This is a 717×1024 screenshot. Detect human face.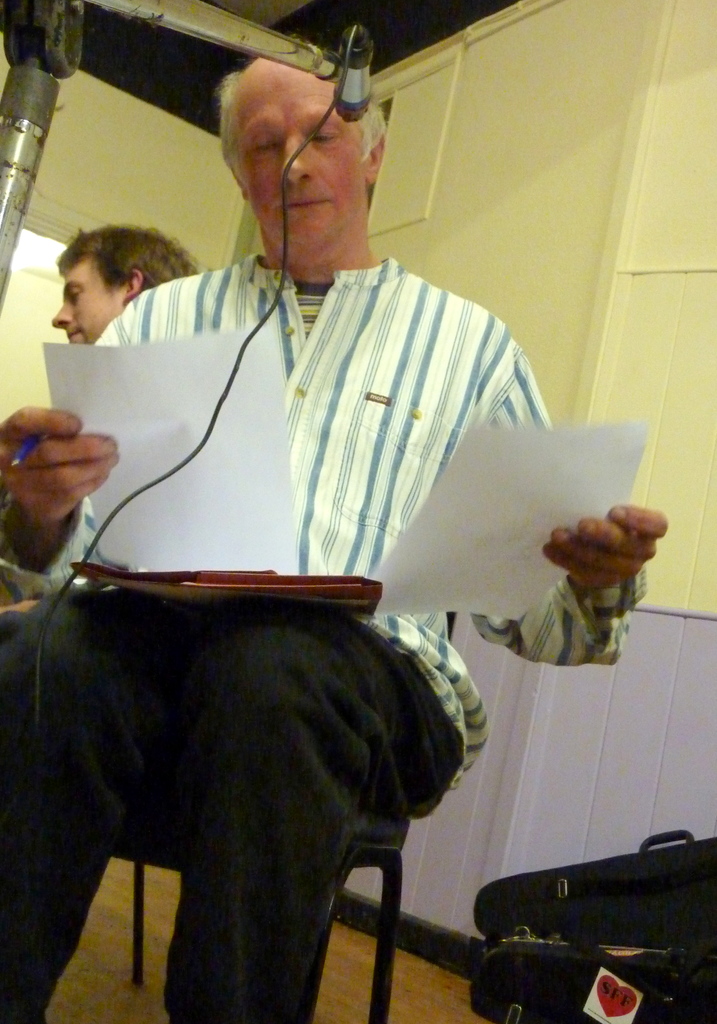
select_region(240, 64, 368, 248).
